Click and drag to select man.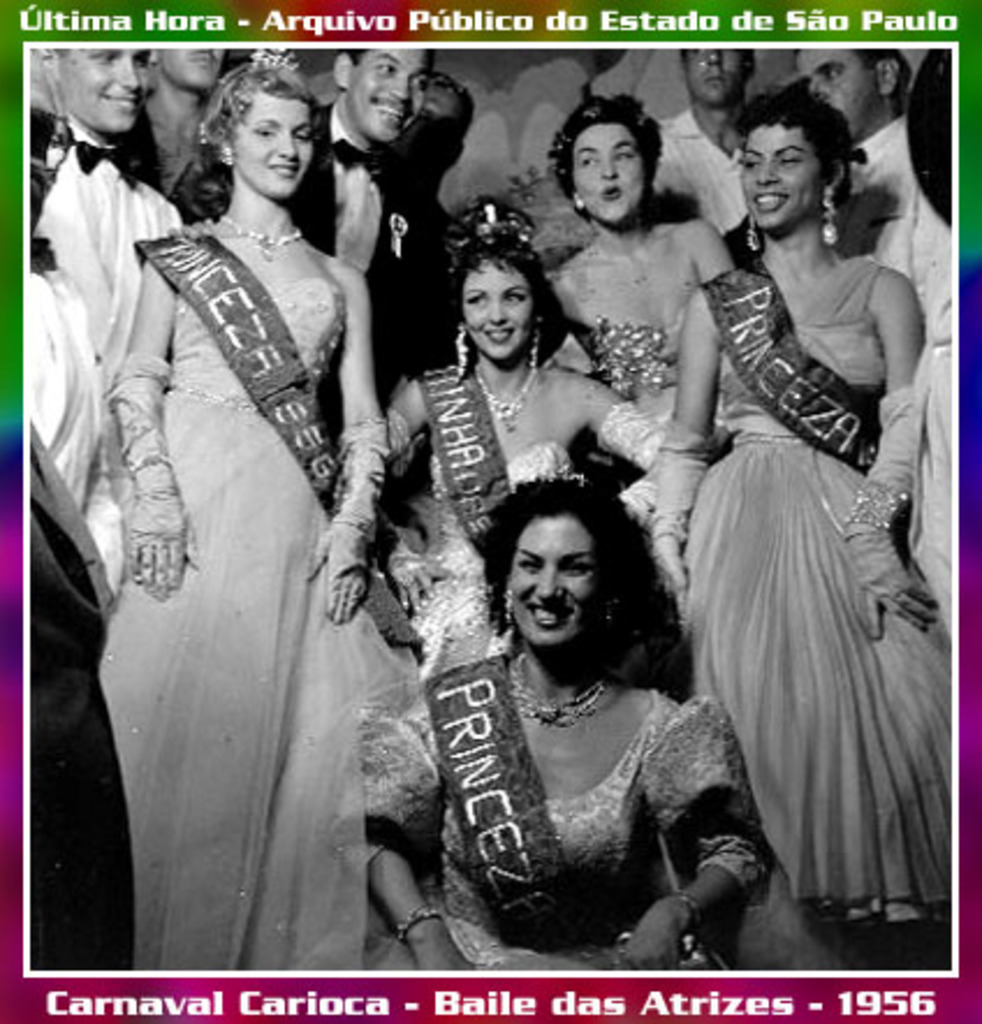
Selection: [655, 46, 757, 239].
